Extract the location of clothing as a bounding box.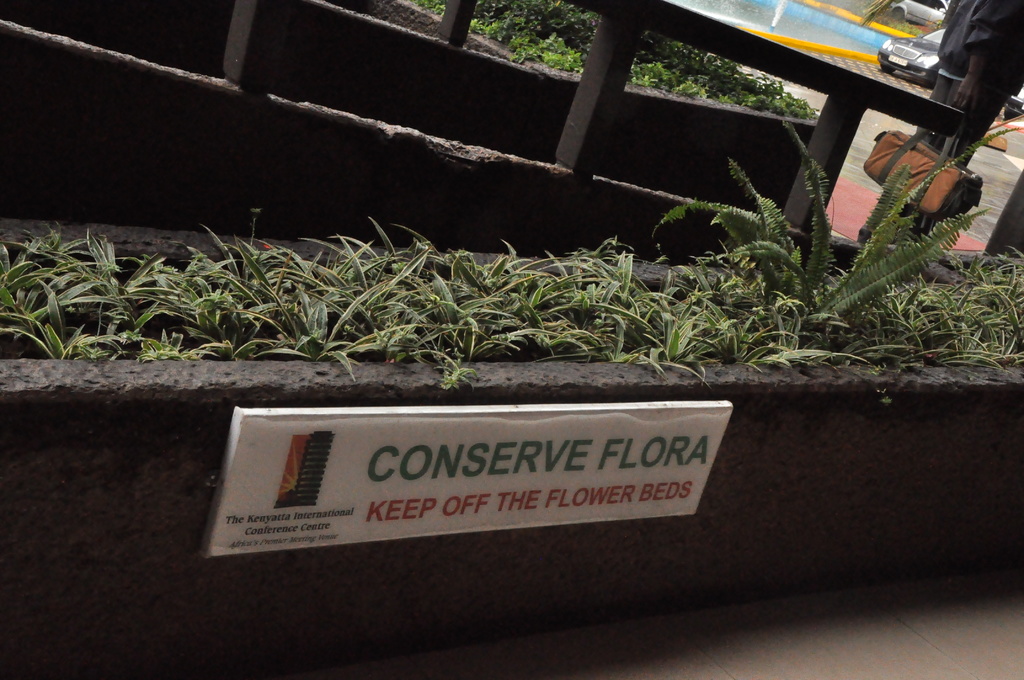
x1=864, y1=0, x2=1023, y2=235.
